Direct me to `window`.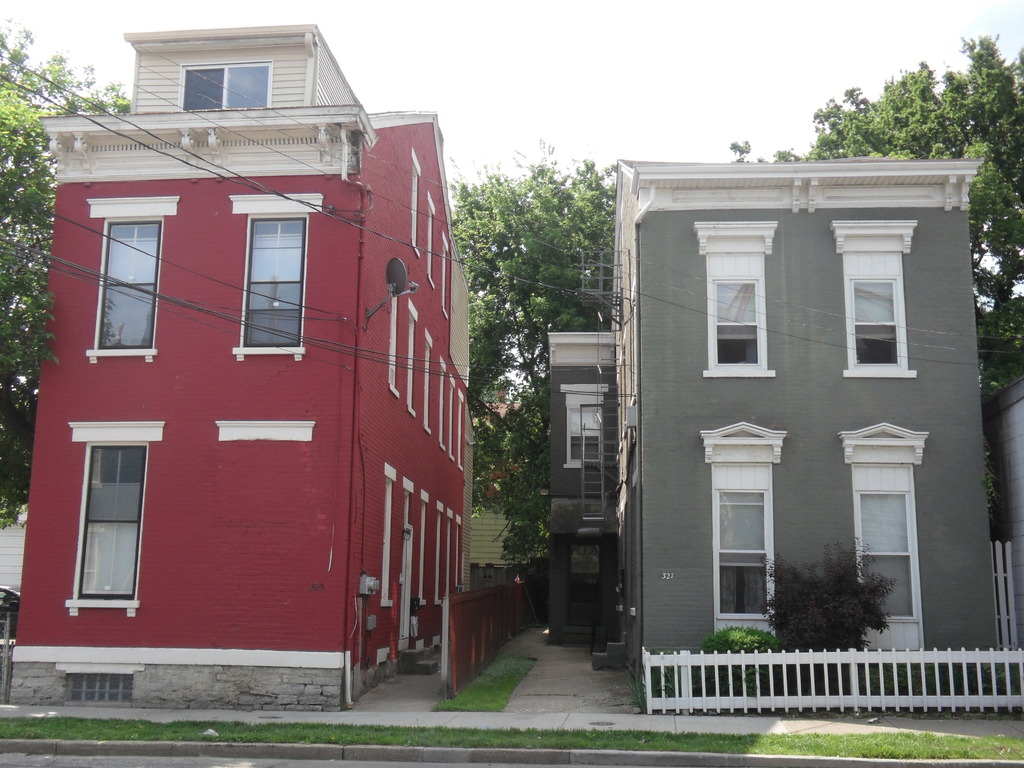
Direction: bbox(566, 383, 604, 468).
